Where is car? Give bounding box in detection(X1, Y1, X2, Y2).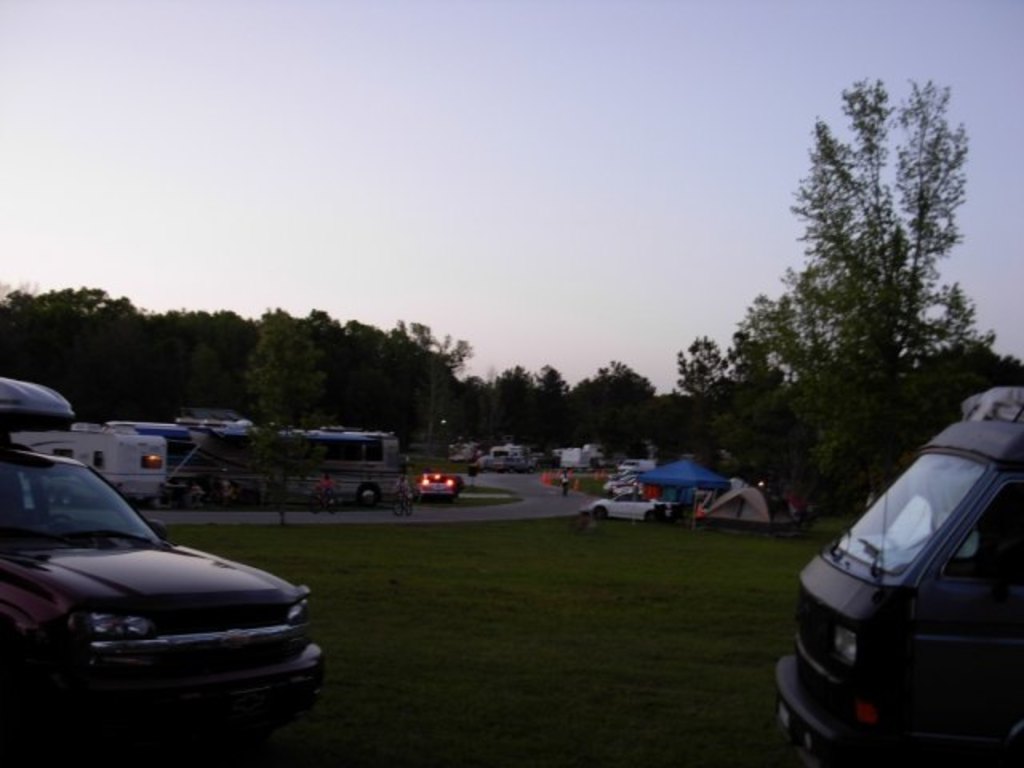
detection(590, 483, 682, 515).
